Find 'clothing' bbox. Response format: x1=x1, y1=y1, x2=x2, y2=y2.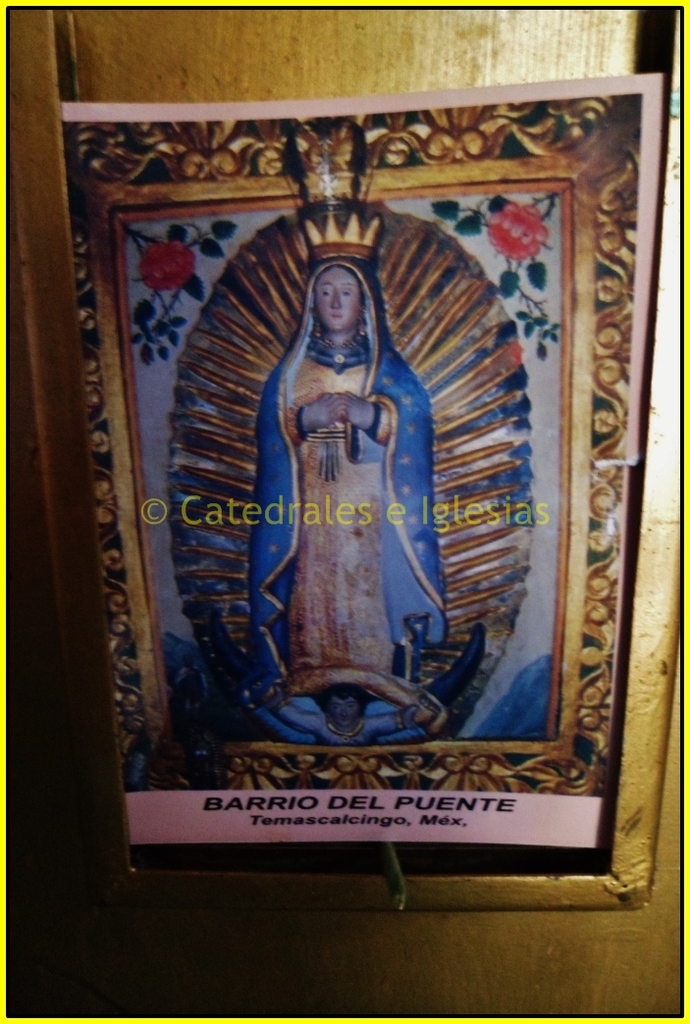
x1=240, y1=248, x2=450, y2=701.
